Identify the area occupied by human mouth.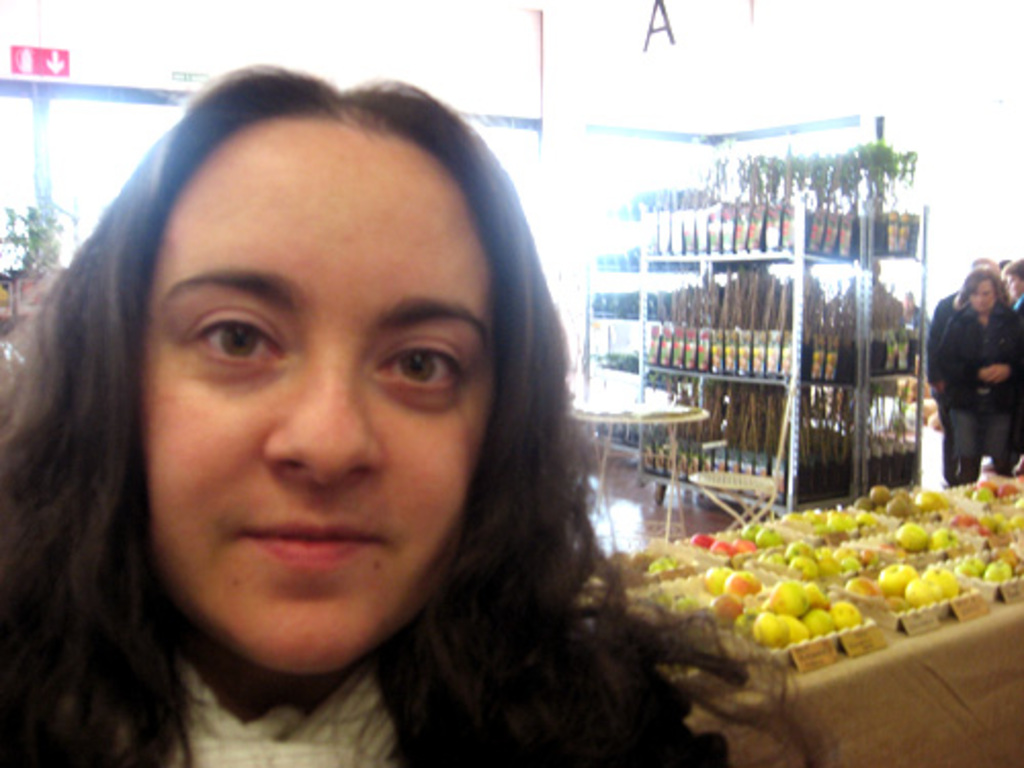
Area: 238 520 381 561.
